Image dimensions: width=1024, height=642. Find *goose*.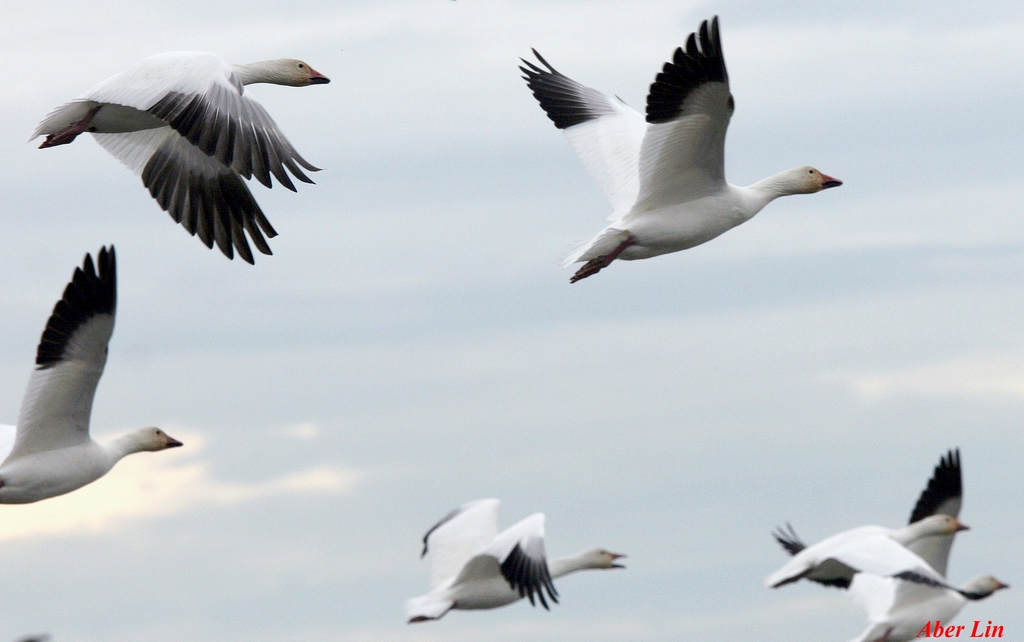
detection(501, 24, 852, 288).
